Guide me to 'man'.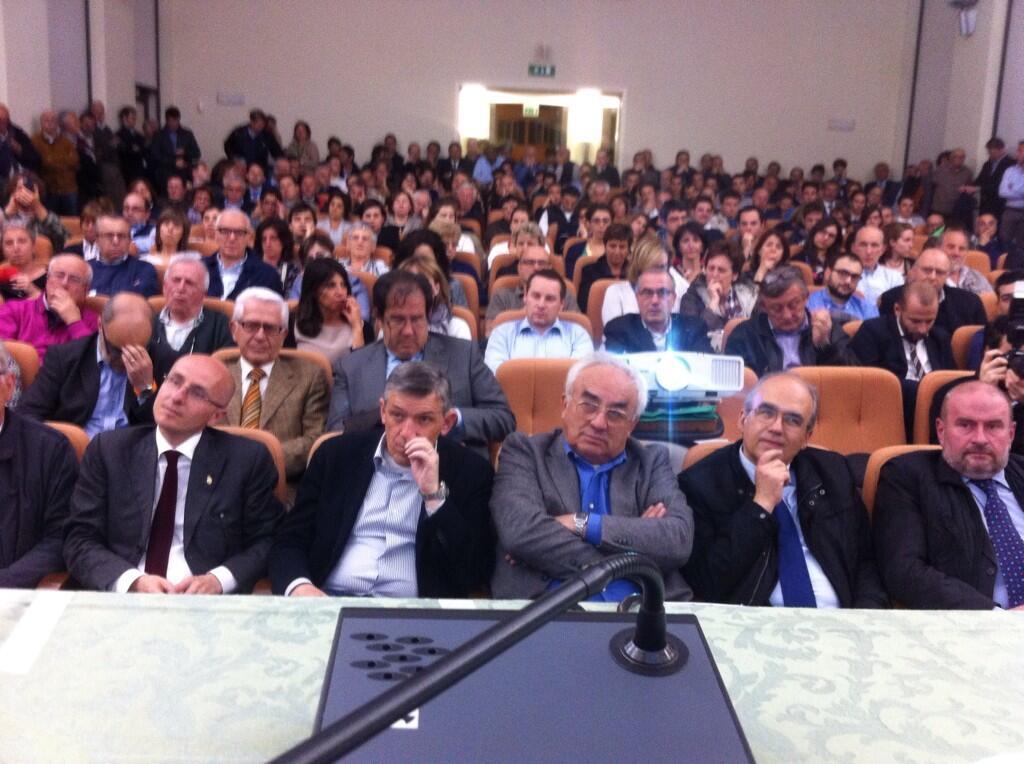
Guidance: {"x1": 153, "y1": 252, "x2": 233, "y2": 378}.
